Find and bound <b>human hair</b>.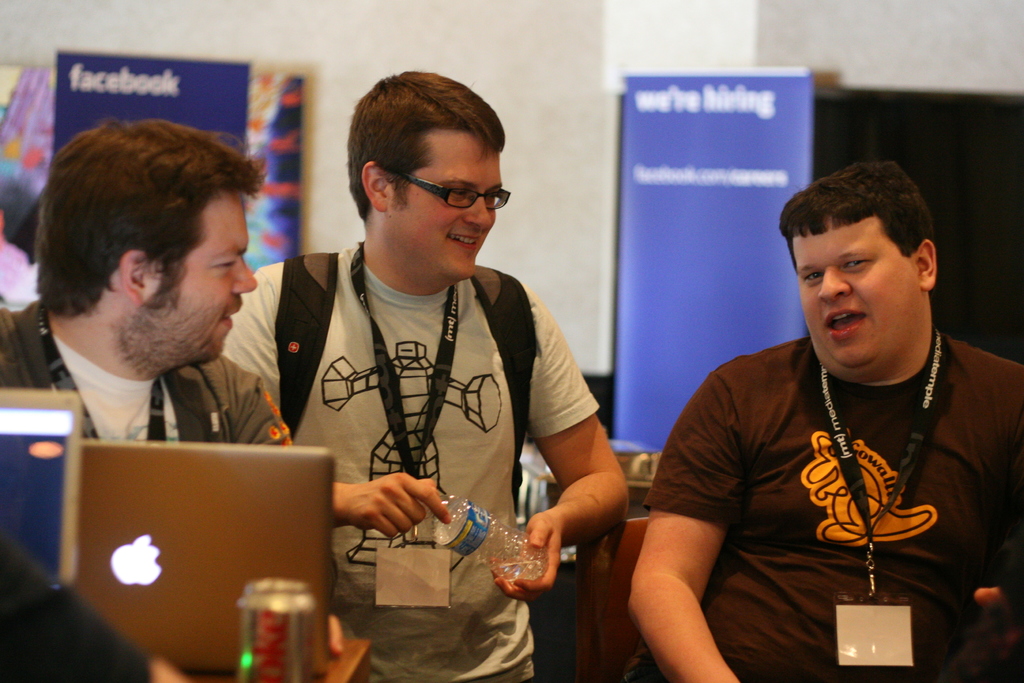
Bound: pyautogui.locateOnScreen(34, 117, 270, 320).
